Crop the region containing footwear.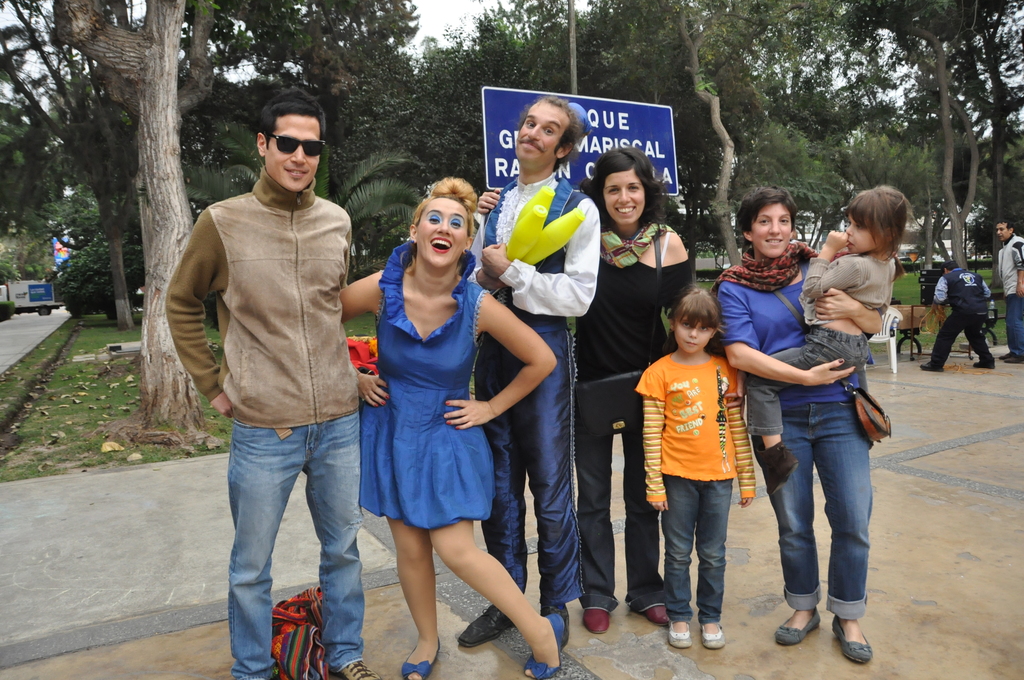
Crop region: (left=328, top=655, right=382, bottom=679).
